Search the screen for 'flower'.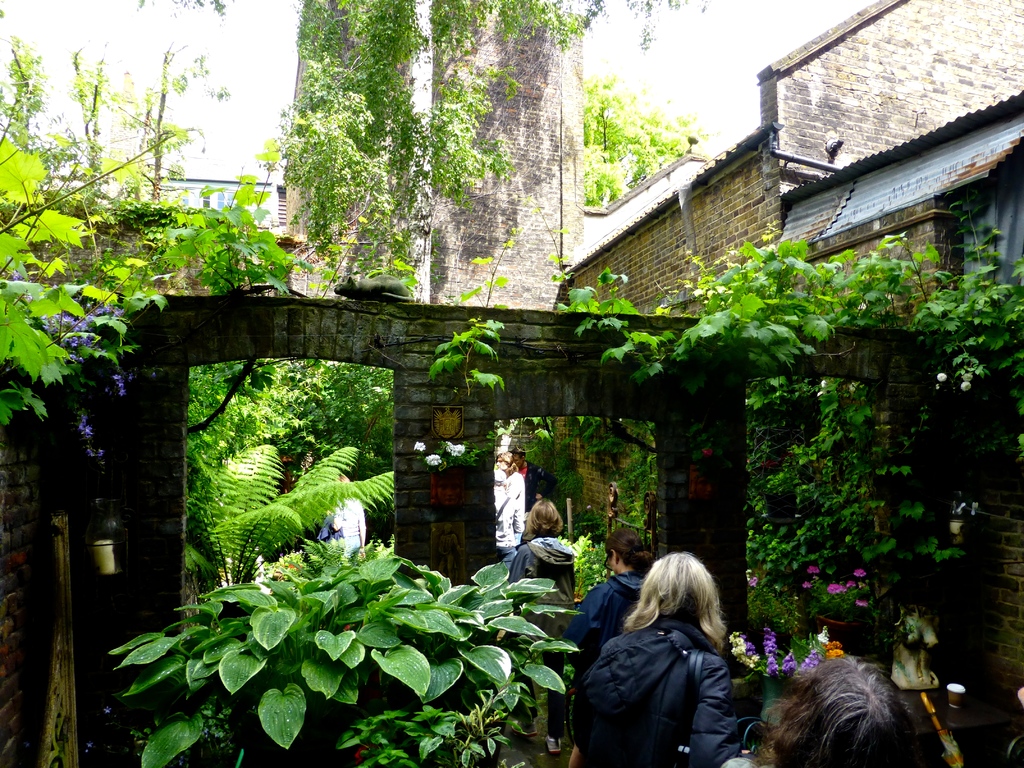
Found at BBox(800, 580, 819, 595).
